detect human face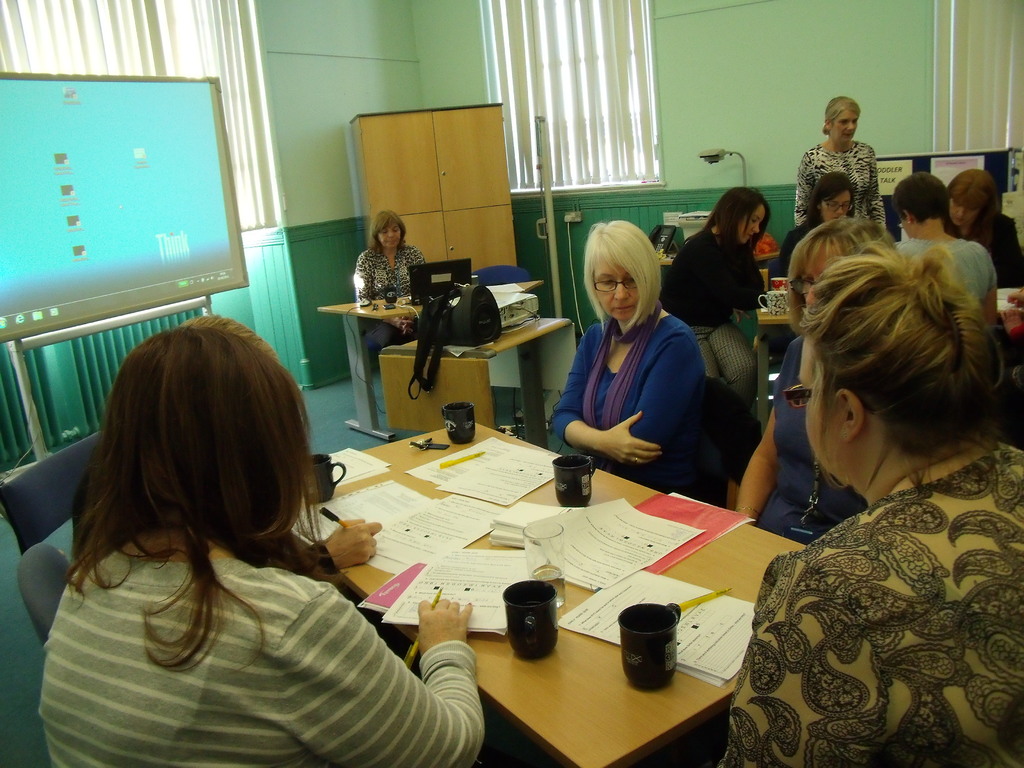
bbox(831, 114, 858, 143)
